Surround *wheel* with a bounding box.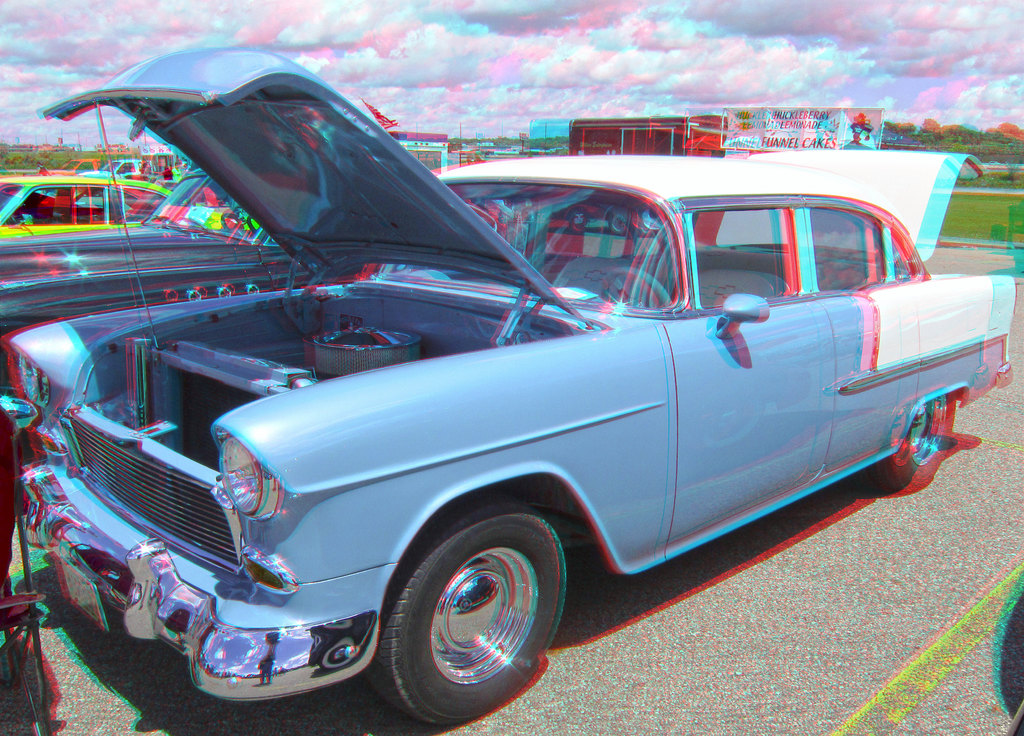
bbox=(854, 400, 945, 491).
